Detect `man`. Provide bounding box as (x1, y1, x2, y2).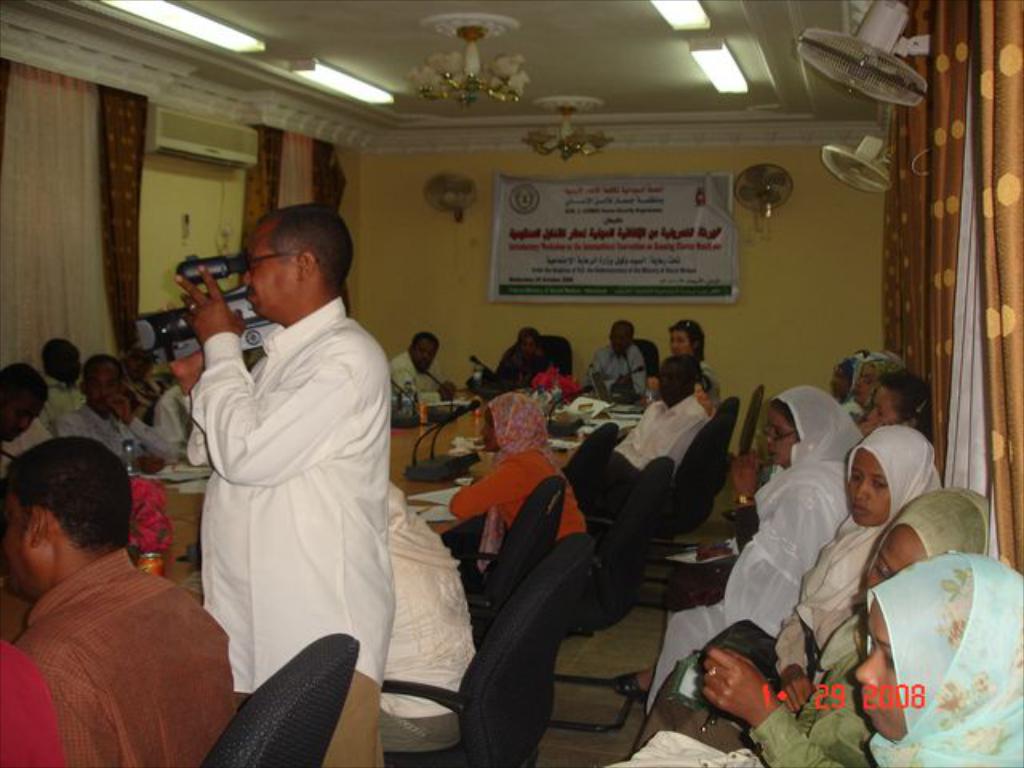
(0, 427, 248, 763).
